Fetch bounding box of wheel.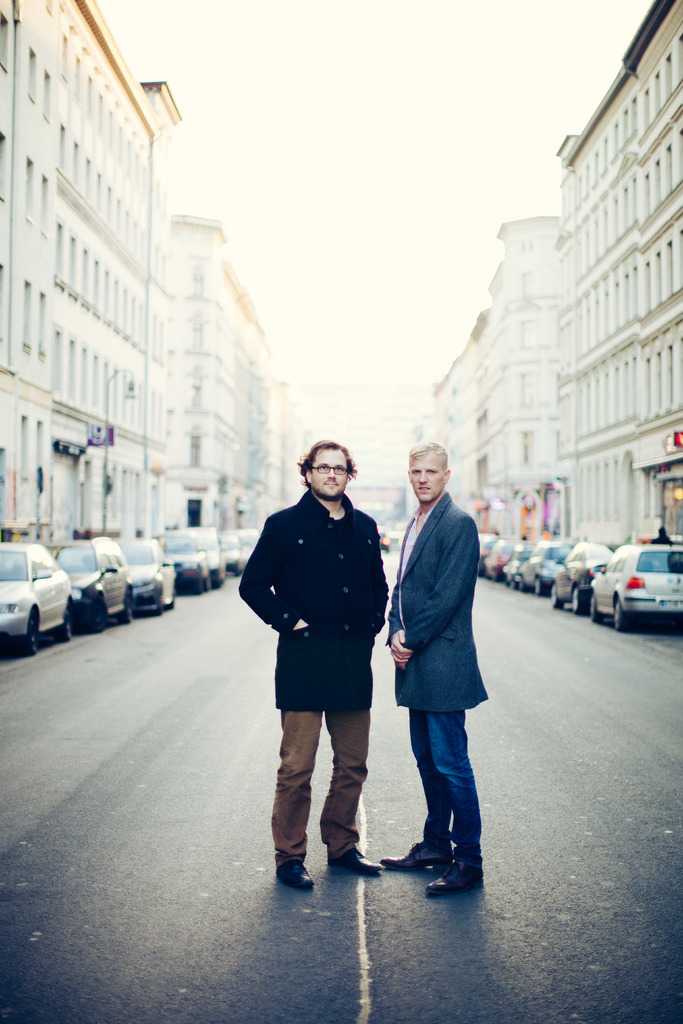
Bbox: {"left": 125, "top": 596, "right": 134, "bottom": 622}.
